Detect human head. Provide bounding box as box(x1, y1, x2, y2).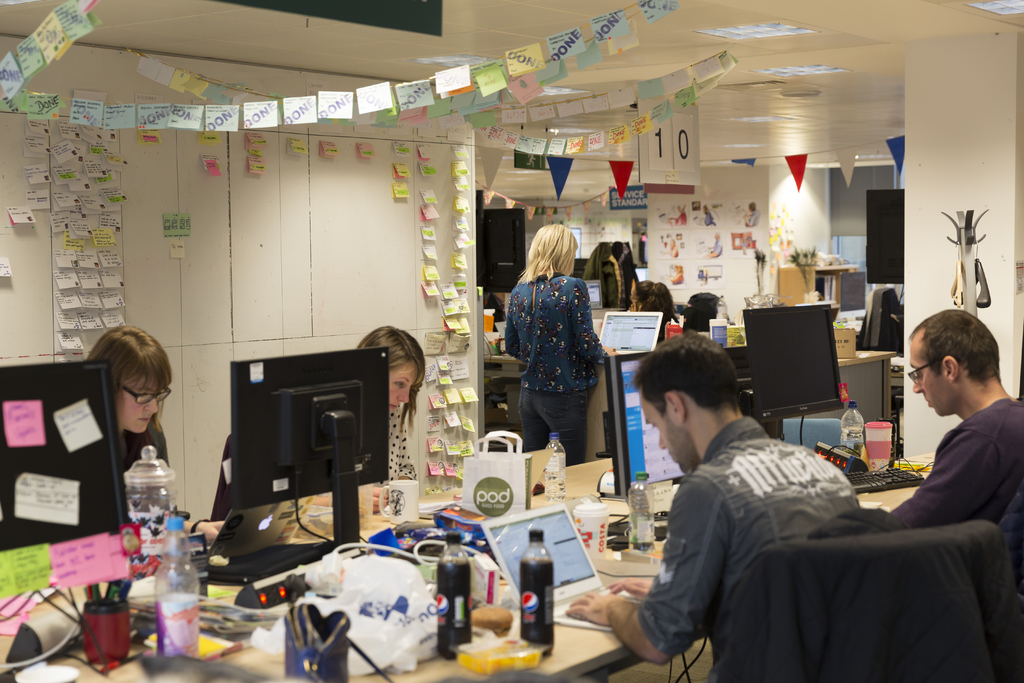
box(683, 293, 720, 331).
